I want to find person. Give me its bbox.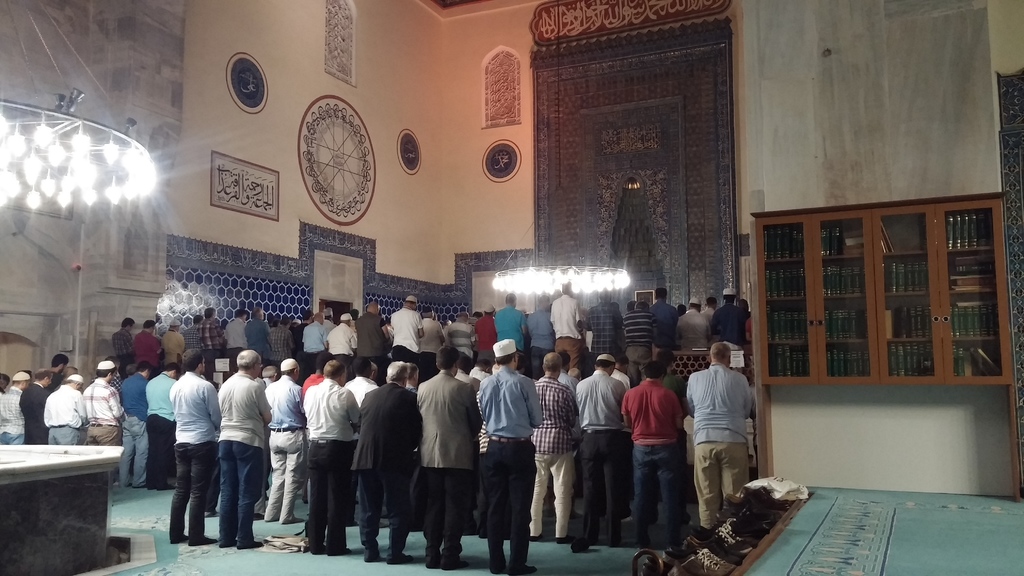
(left=327, top=306, right=360, bottom=371).
